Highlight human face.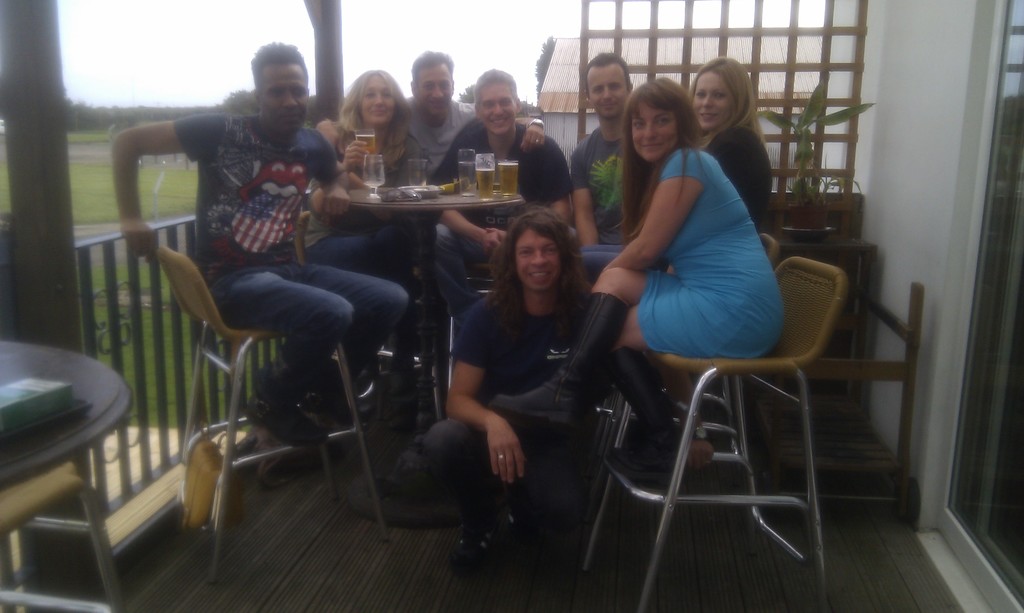
Highlighted region: bbox=(692, 71, 735, 131).
